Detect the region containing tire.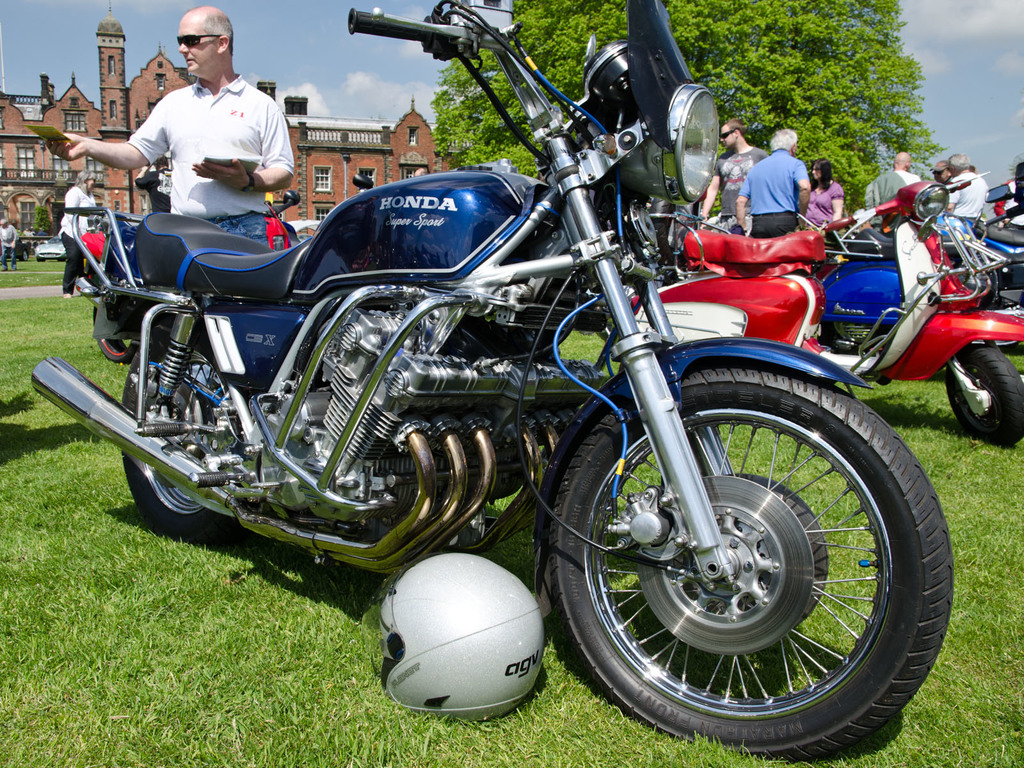
locate(945, 344, 1023, 444).
